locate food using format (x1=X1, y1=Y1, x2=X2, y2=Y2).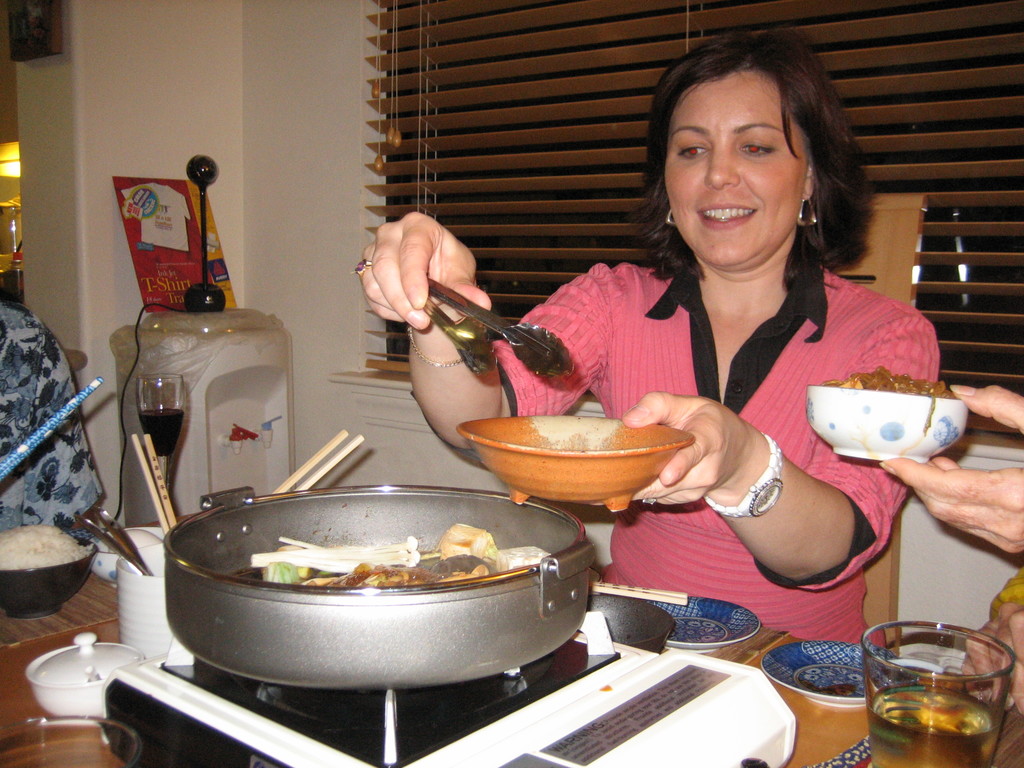
(x1=830, y1=365, x2=952, y2=435).
